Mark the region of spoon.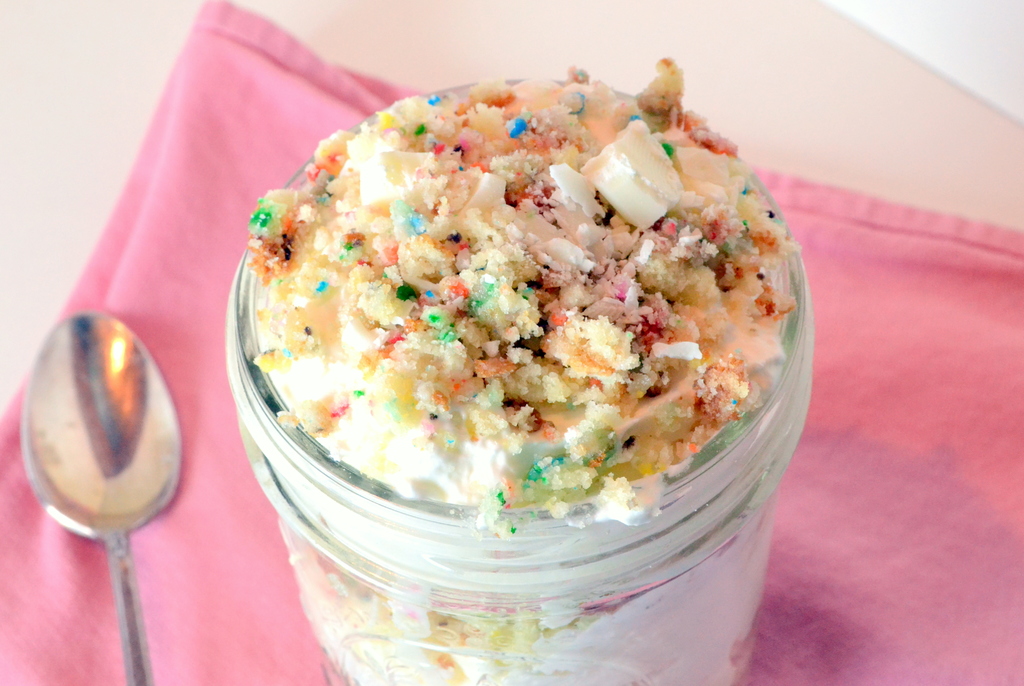
Region: select_region(20, 309, 184, 685).
